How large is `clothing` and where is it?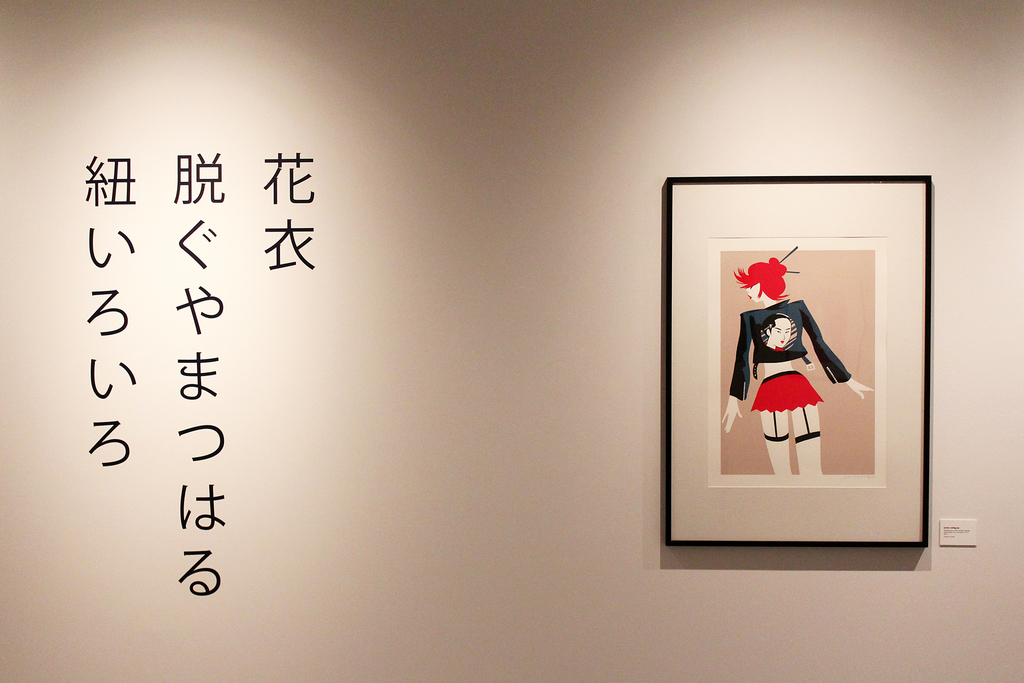
Bounding box: (728, 298, 851, 413).
